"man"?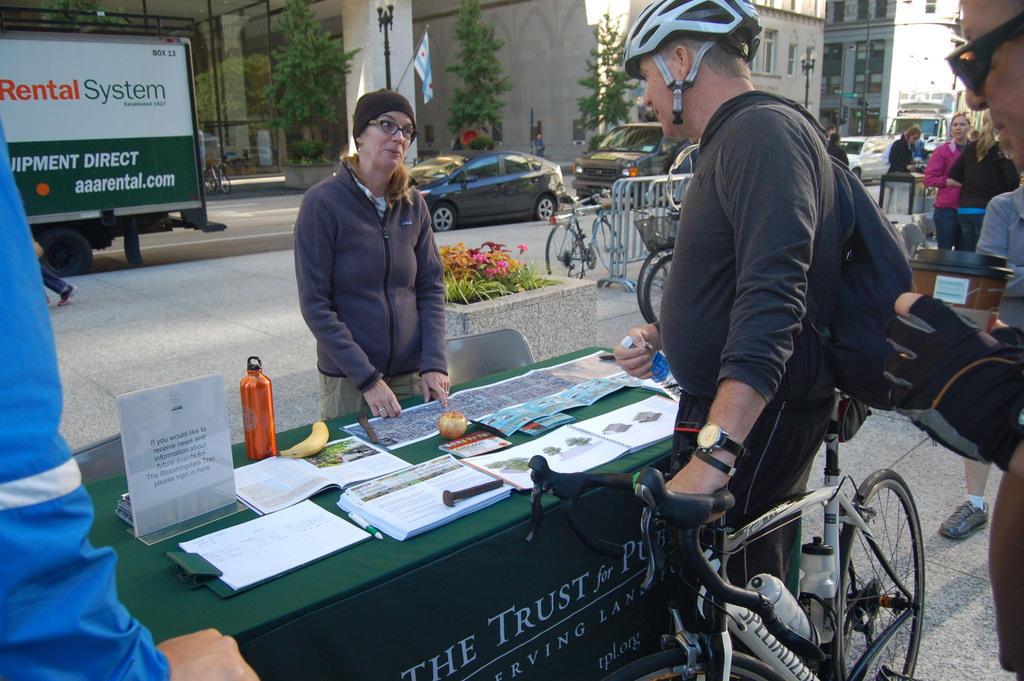
bbox=[644, 28, 934, 607]
